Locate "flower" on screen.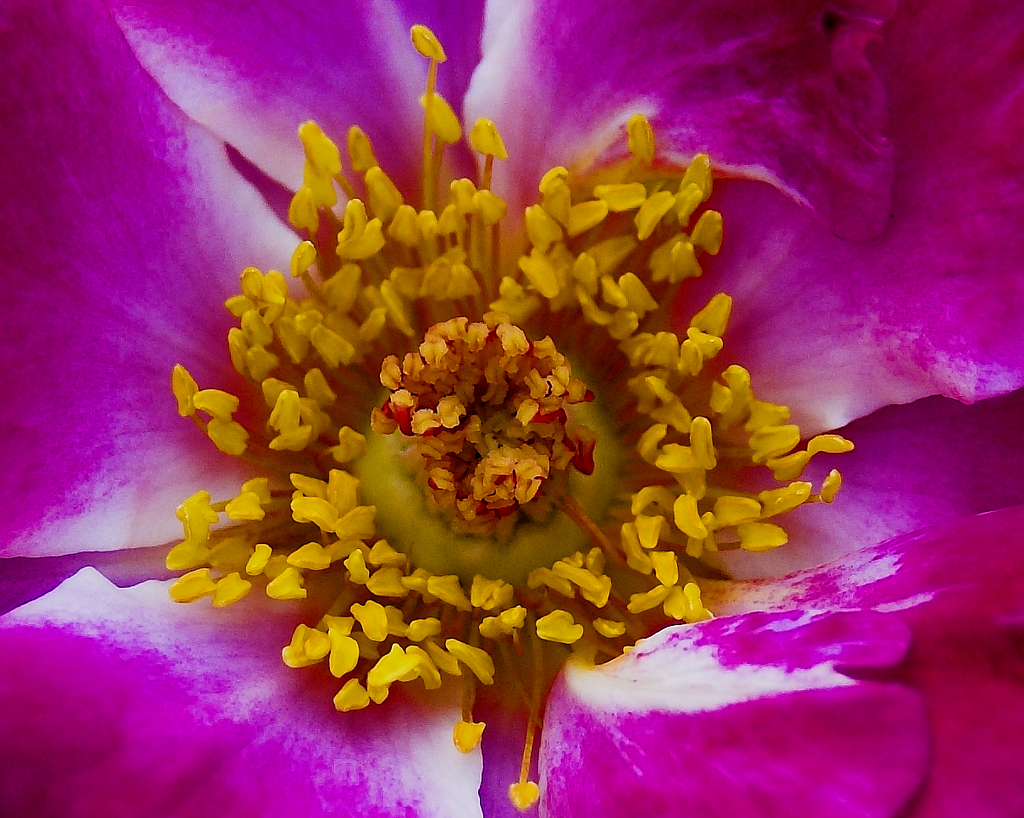
On screen at (x1=108, y1=0, x2=923, y2=788).
